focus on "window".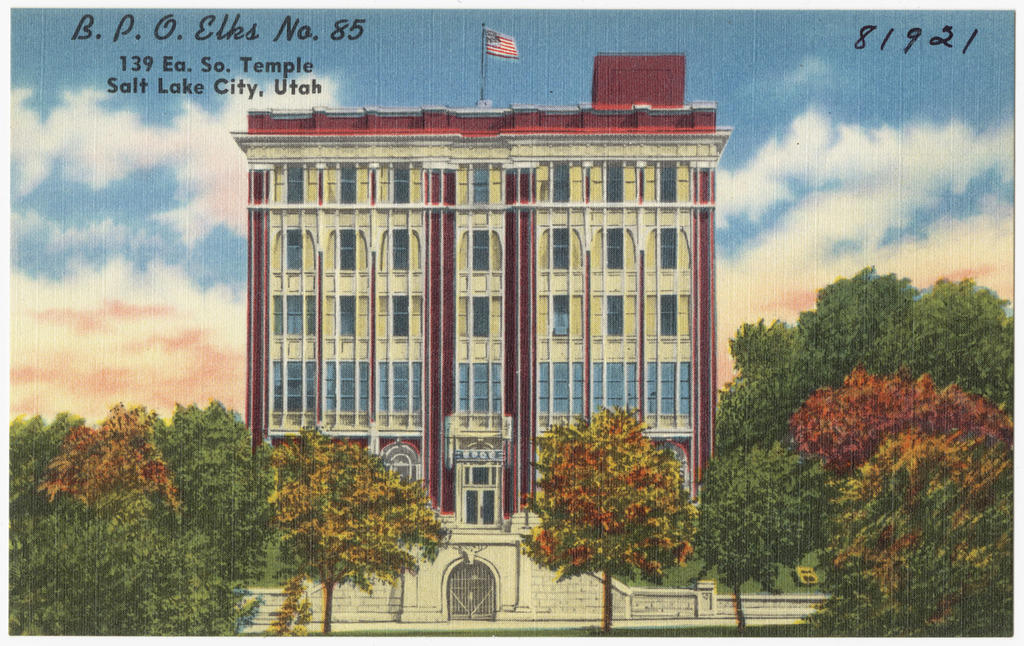
Focused at pyautogui.locateOnScreen(455, 273, 502, 338).
